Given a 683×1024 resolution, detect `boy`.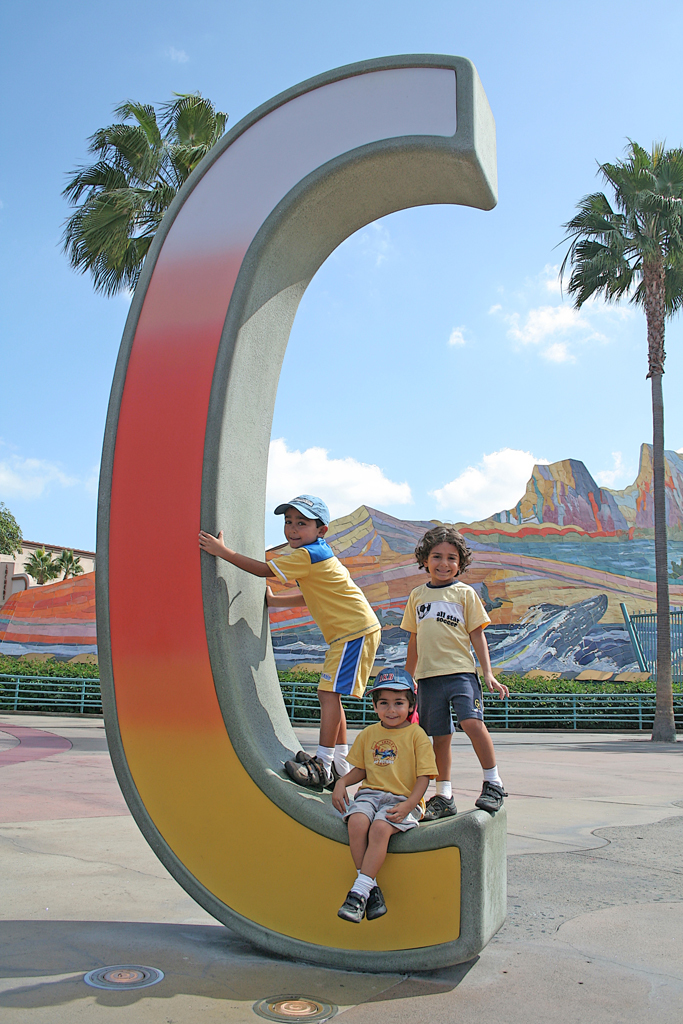
[left=333, top=671, right=437, bottom=921].
